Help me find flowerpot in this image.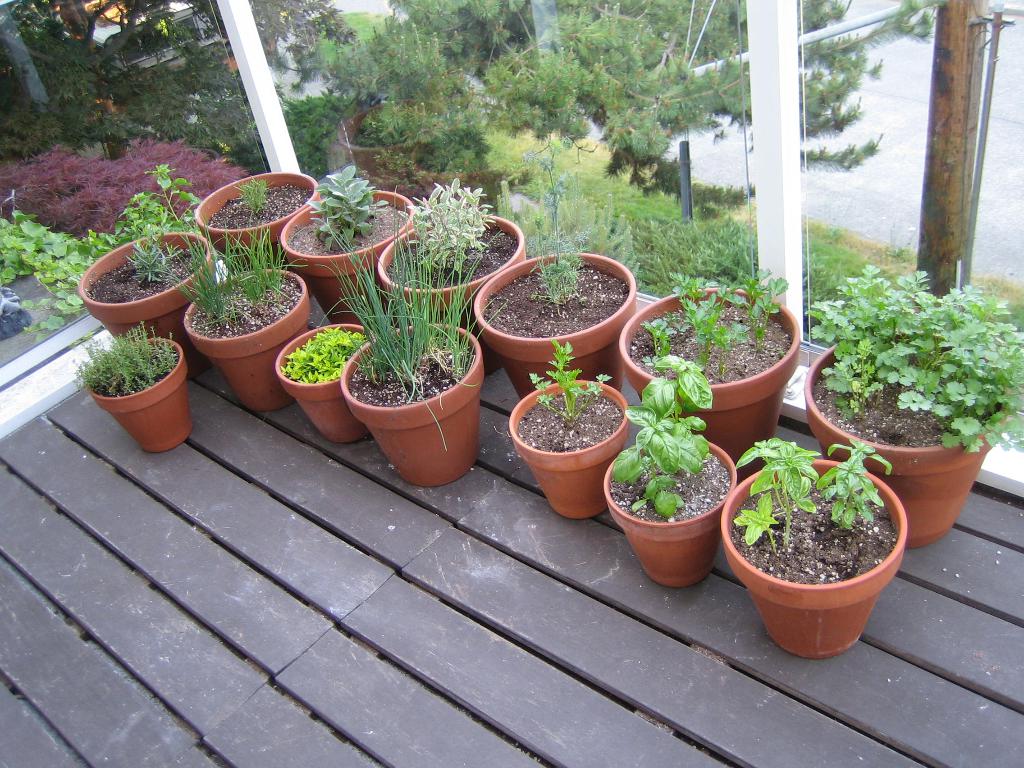
Found it: box=[181, 267, 310, 412].
